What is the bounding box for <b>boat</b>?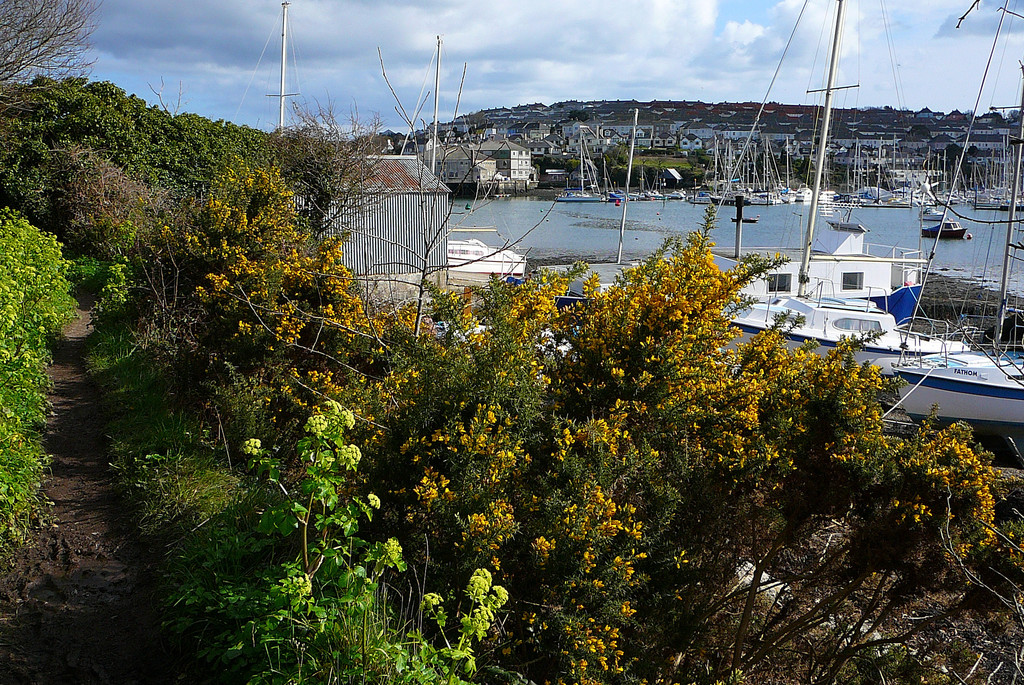
rect(395, 35, 526, 295).
